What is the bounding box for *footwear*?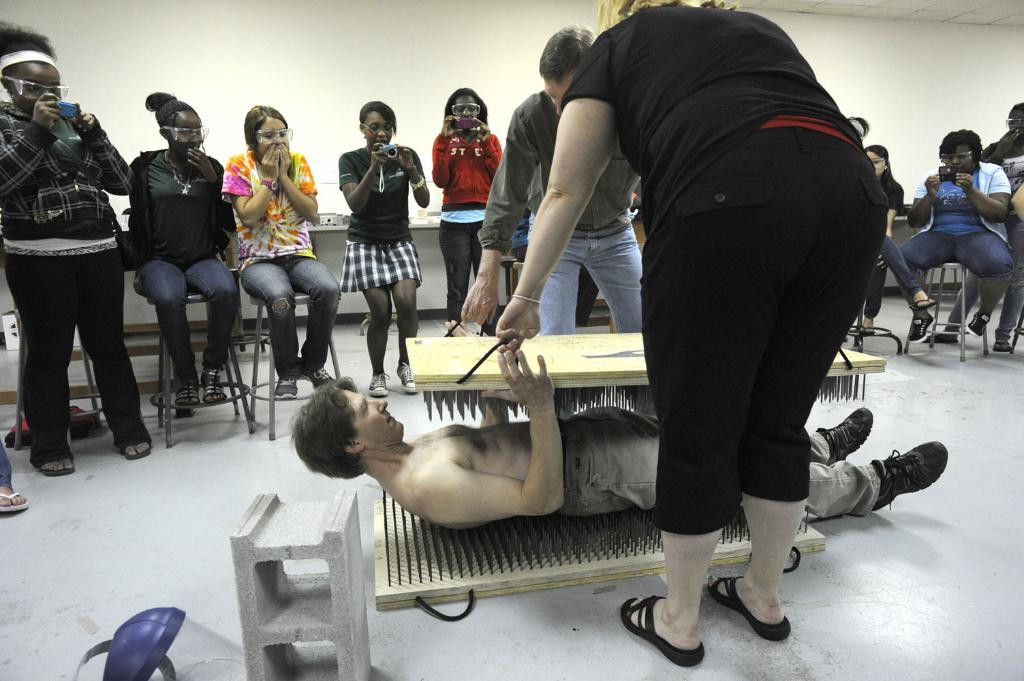
pyautogui.locateOnScreen(168, 378, 199, 415).
